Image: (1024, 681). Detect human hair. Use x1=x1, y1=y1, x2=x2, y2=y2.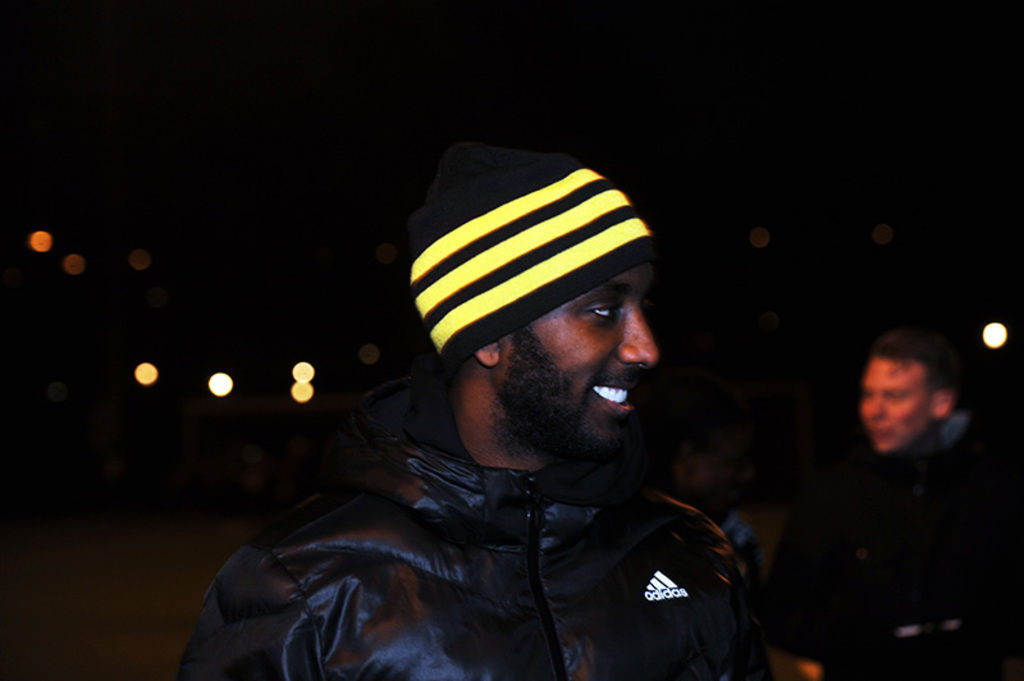
x1=873, y1=330, x2=956, y2=394.
